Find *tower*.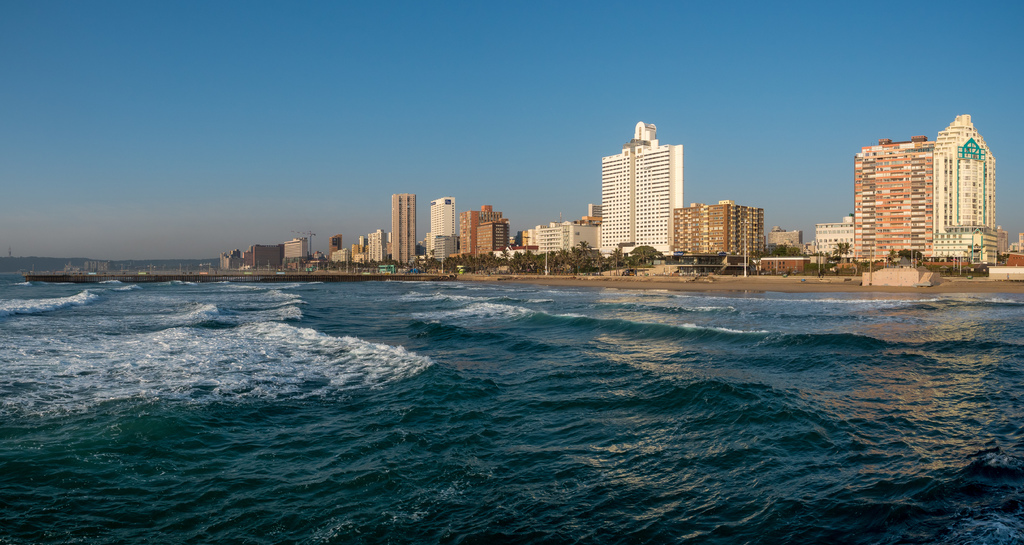
locate(389, 191, 415, 268).
